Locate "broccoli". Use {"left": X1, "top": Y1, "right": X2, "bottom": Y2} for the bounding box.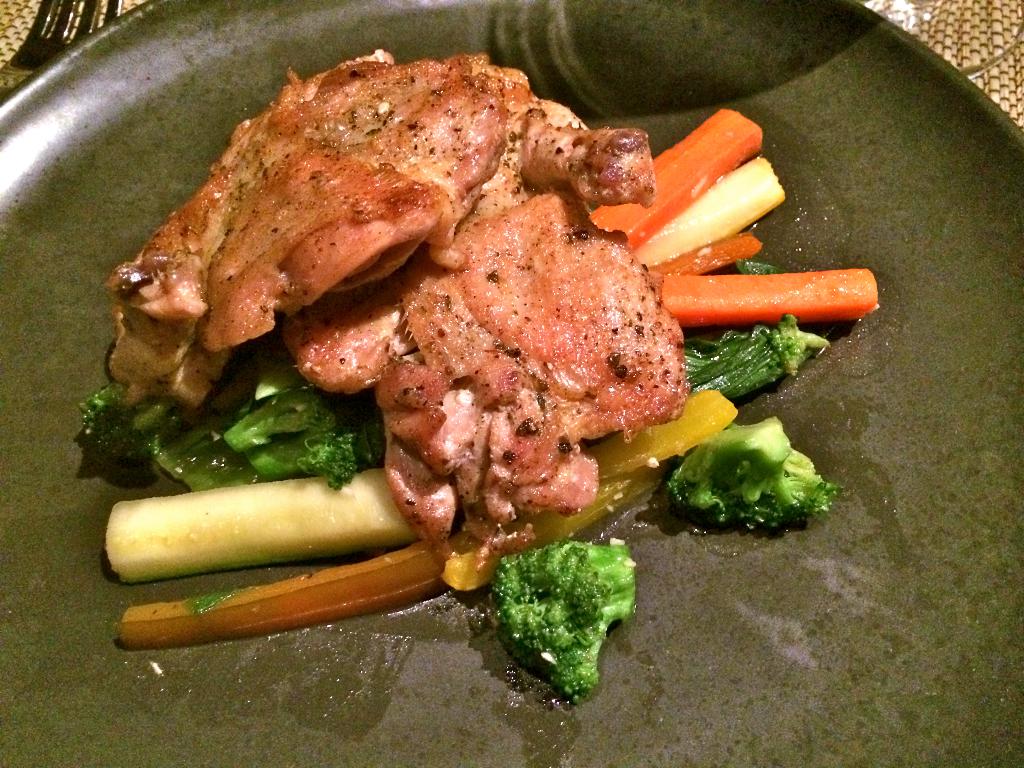
{"left": 226, "top": 372, "right": 365, "bottom": 491}.
